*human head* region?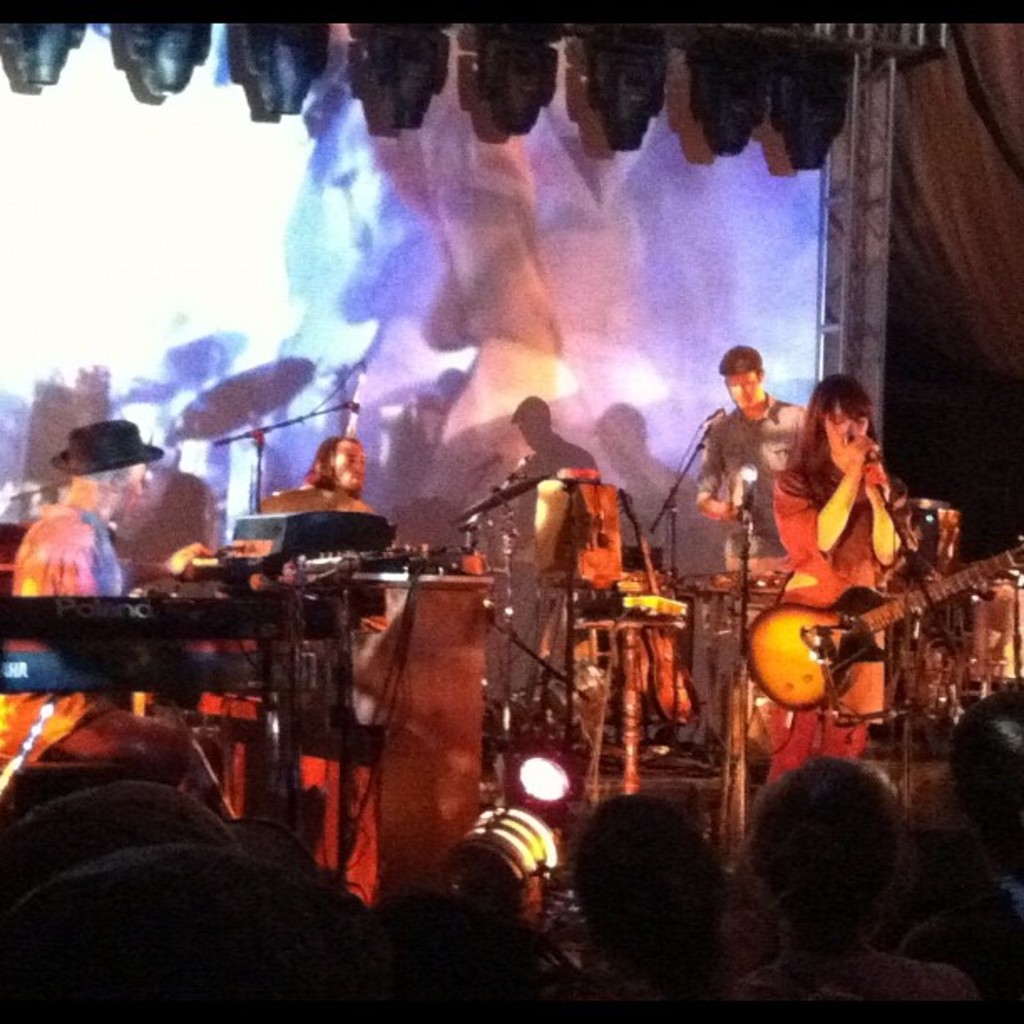
select_region(753, 760, 952, 974)
